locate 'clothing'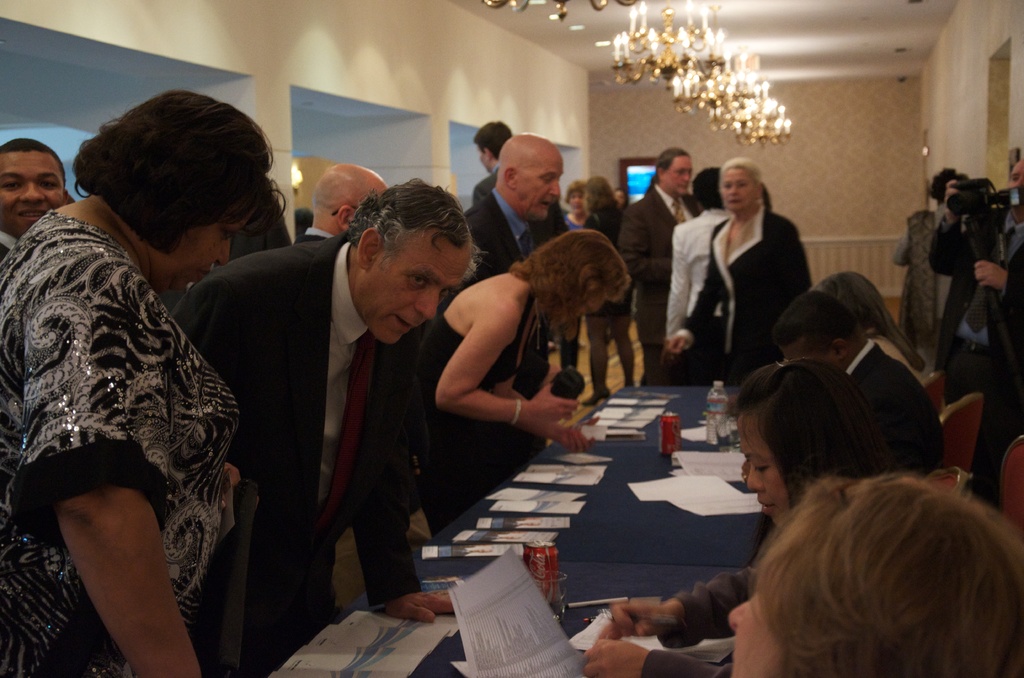
crop(623, 186, 709, 389)
